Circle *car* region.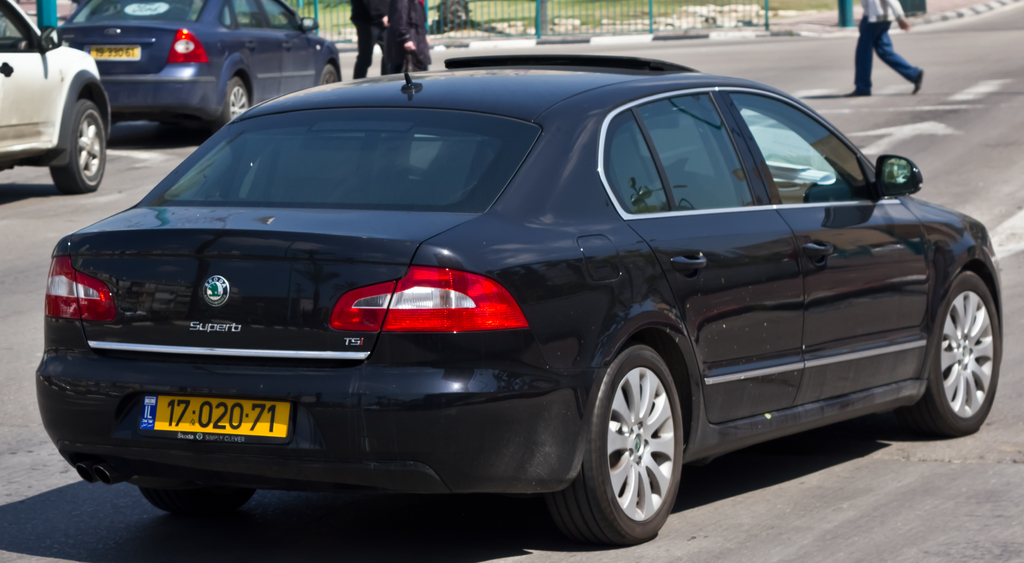
Region: box(29, 45, 1005, 548).
